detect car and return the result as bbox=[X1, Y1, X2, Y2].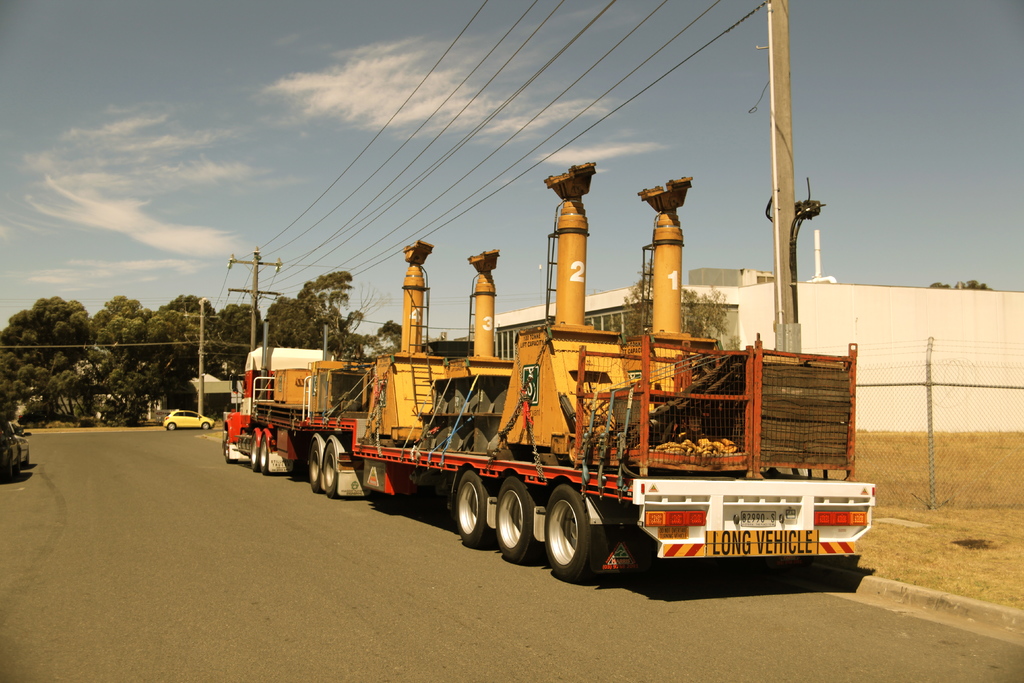
bbox=[0, 418, 19, 481].
